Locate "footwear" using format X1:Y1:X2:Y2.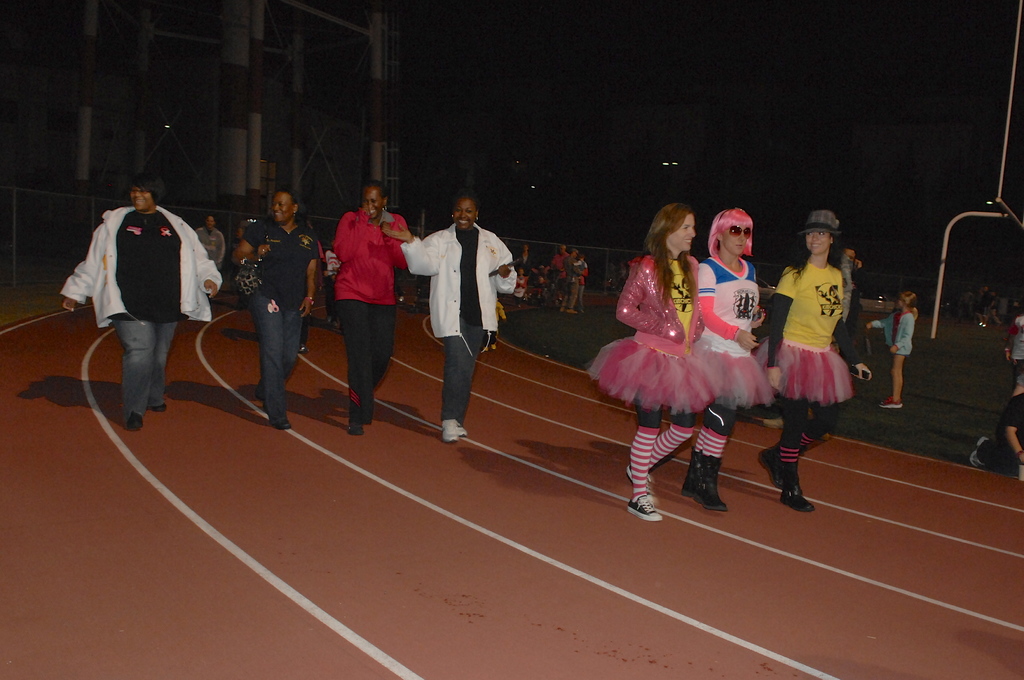
882:396:904:409.
